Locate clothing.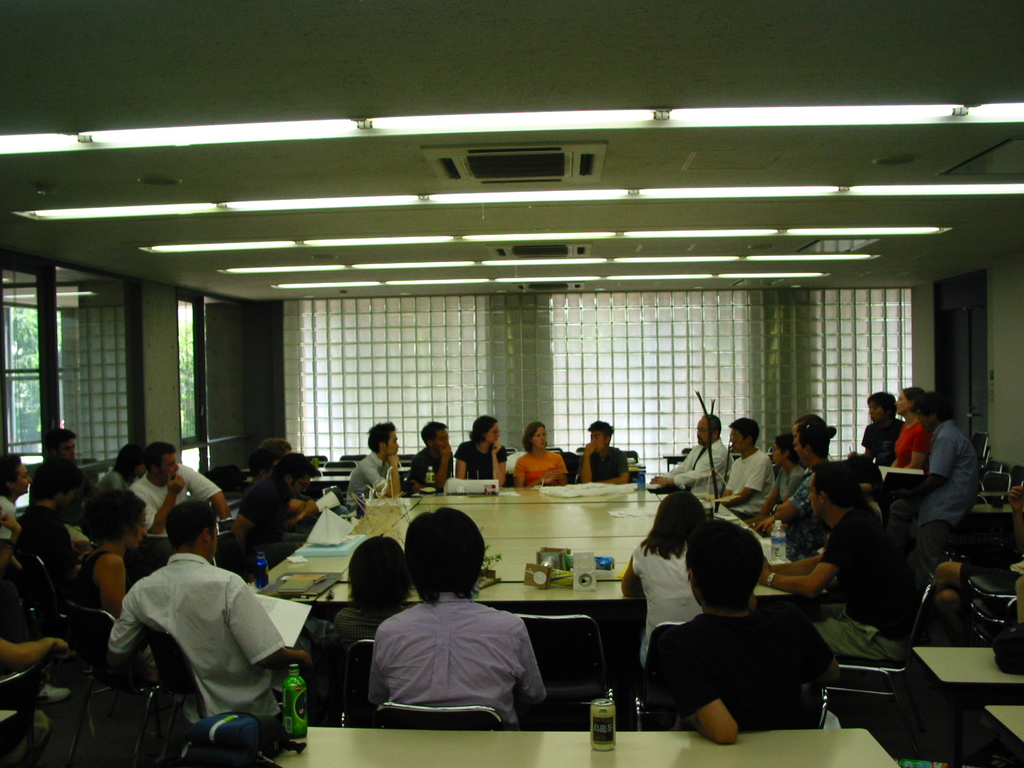
Bounding box: box(98, 471, 132, 497).
